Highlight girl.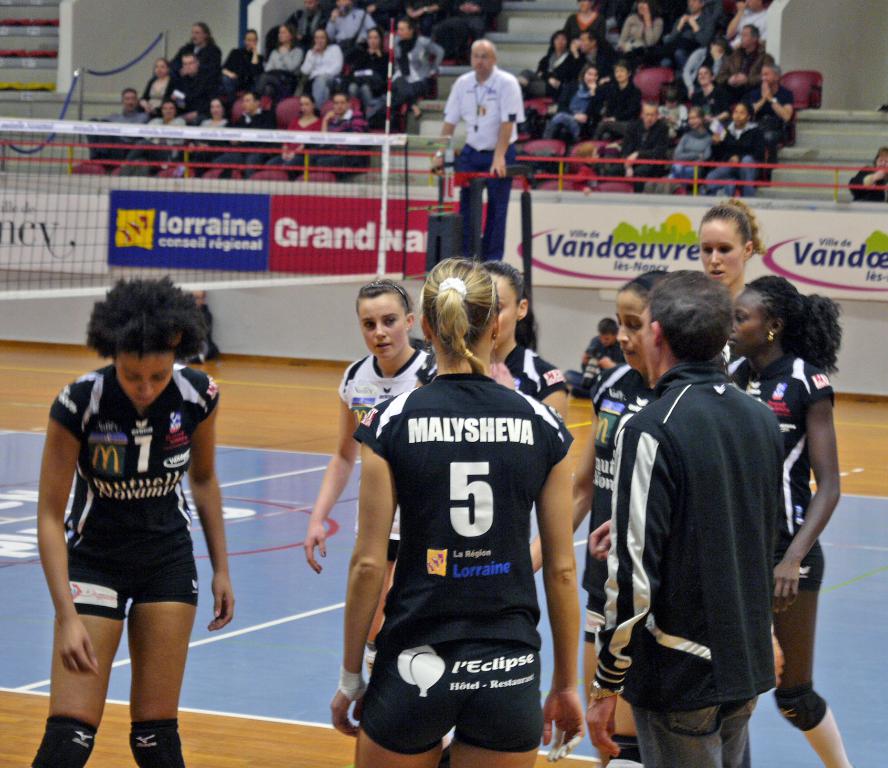
Highlighted region: [304, 275, 435, 679].
